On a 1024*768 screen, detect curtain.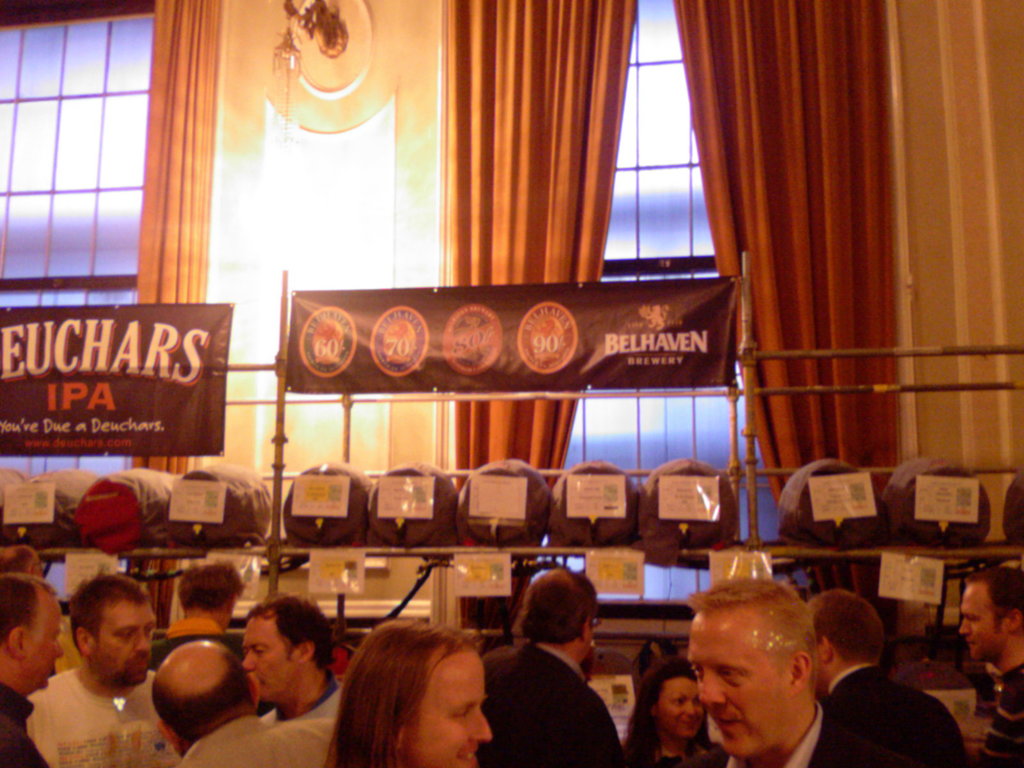
bbox(444, 0, 639, 632).
